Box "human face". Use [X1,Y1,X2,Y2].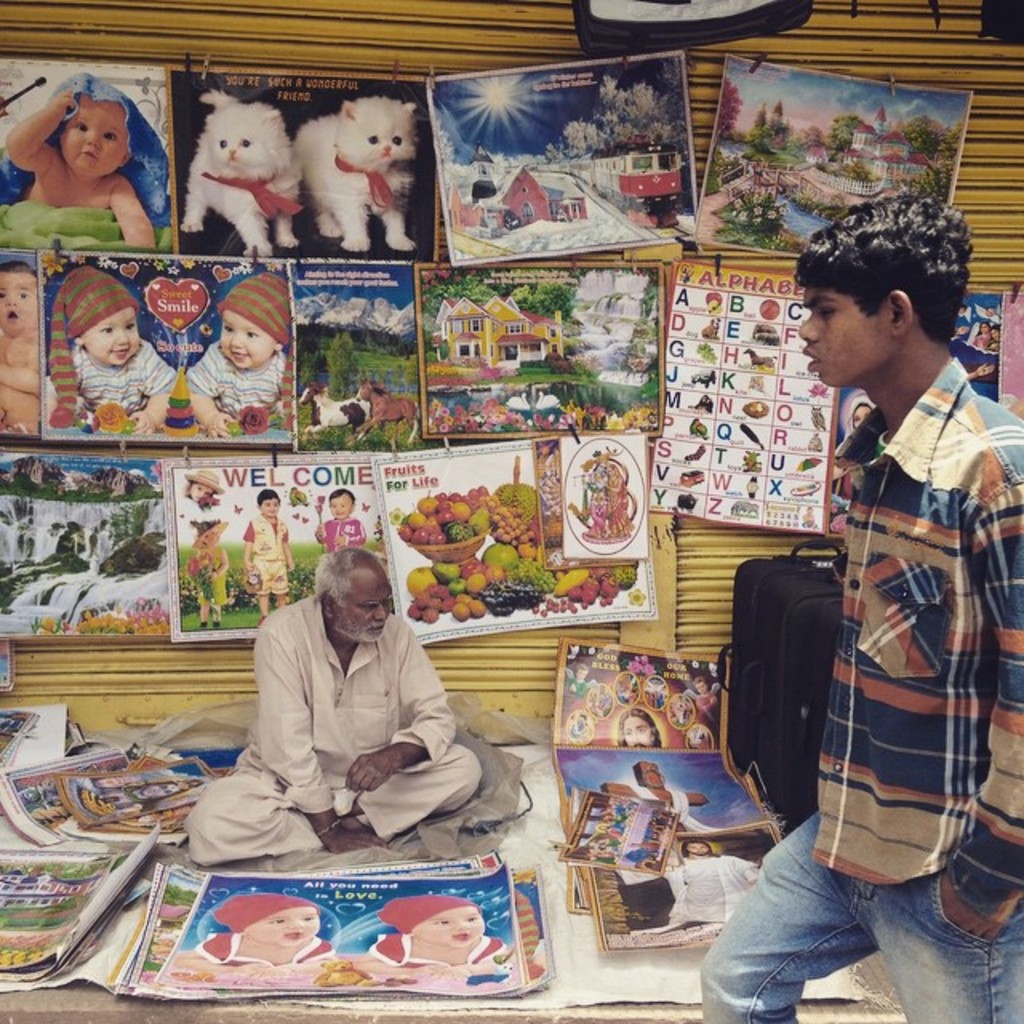
[338,578,392,643].
